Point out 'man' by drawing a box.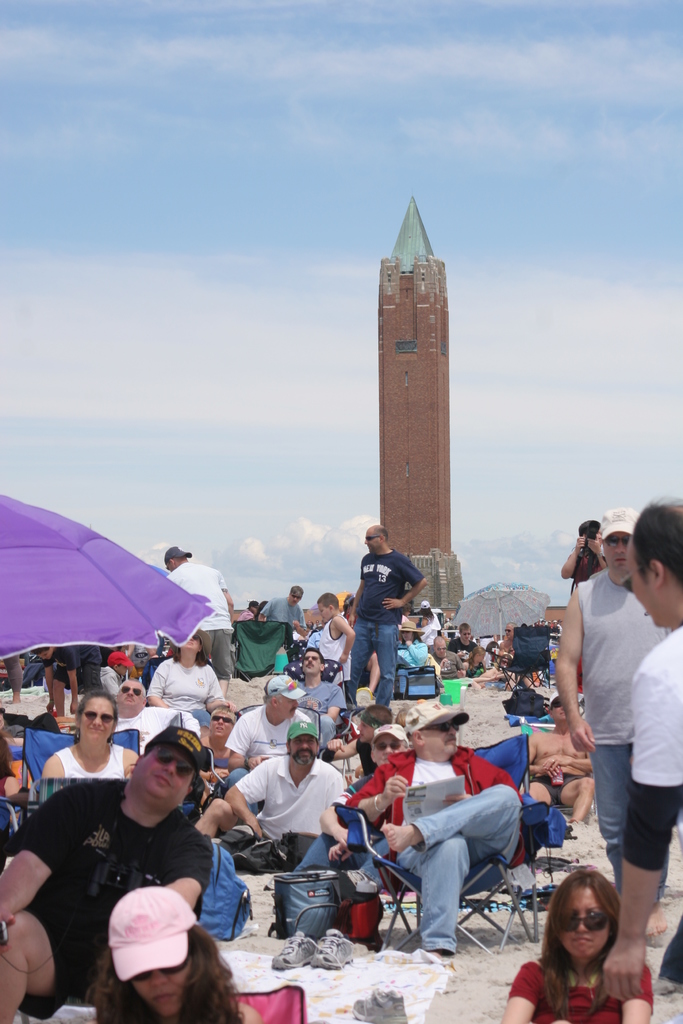
{"x1": 0, "y1": 728, "x2": 215, "y2": 1023}.
